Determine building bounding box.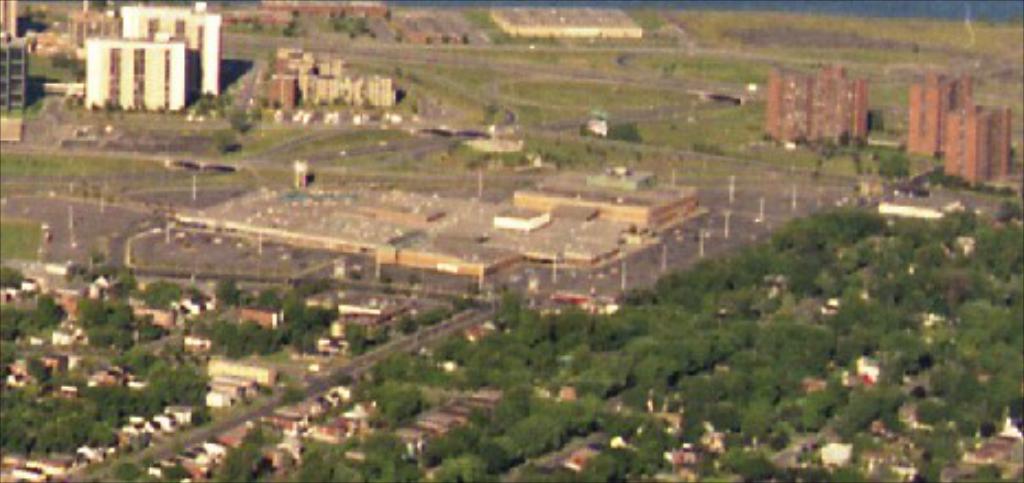
Determined: bbox=(81, 35, 189, 114).
